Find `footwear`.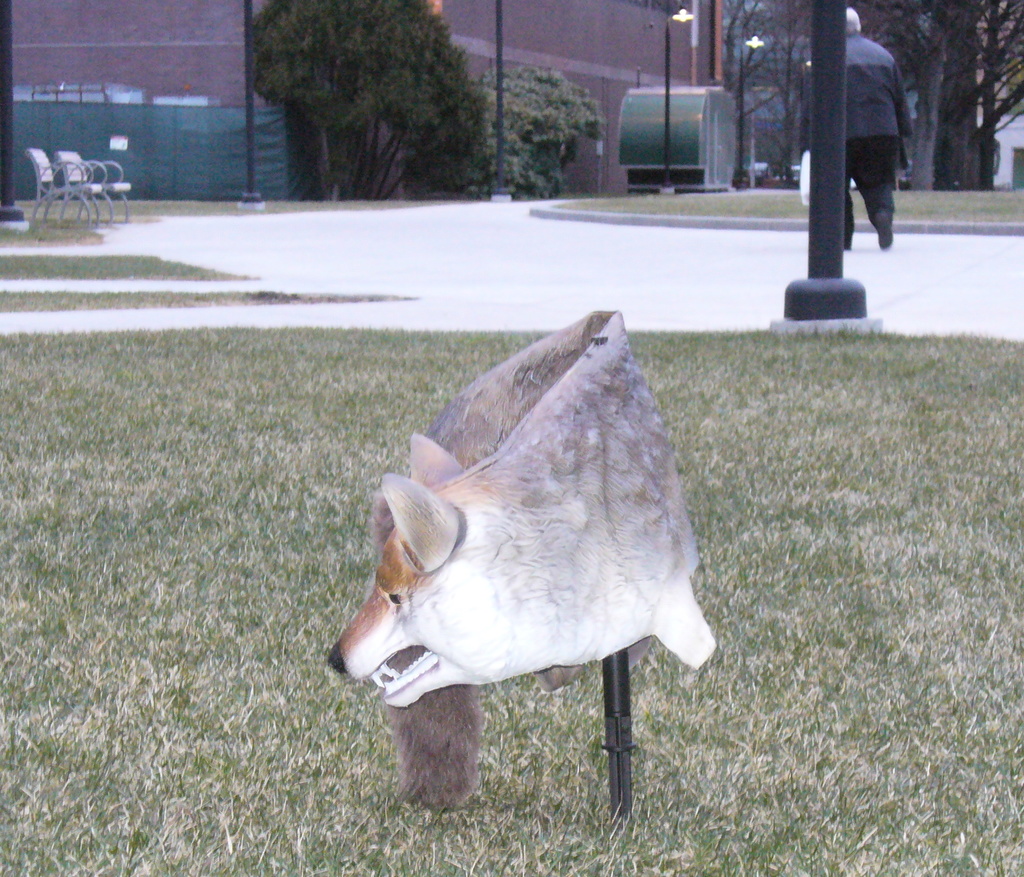
870 212 892 245.
